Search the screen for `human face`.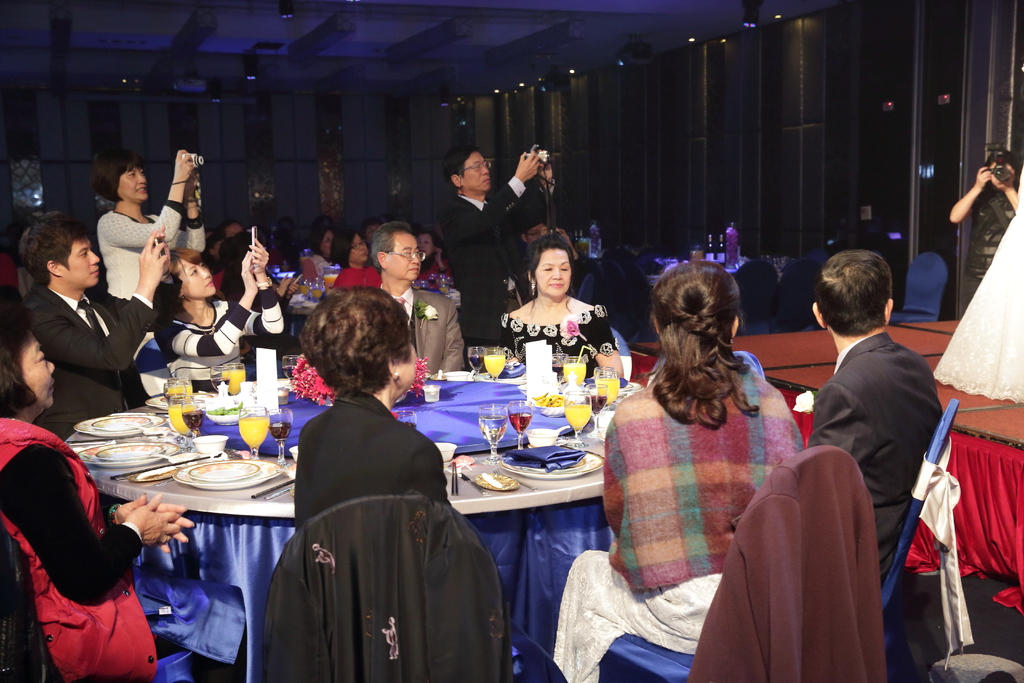
Found at bbox=[321, 231, 335, 256].
